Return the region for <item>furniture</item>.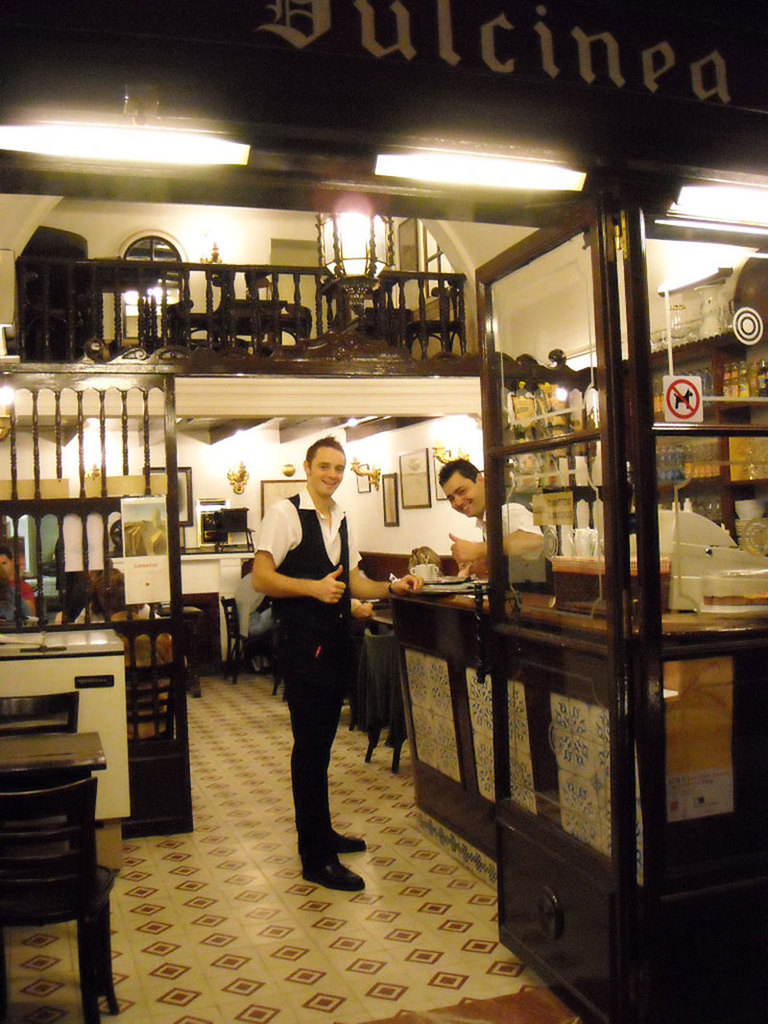
384/563/767/888.
